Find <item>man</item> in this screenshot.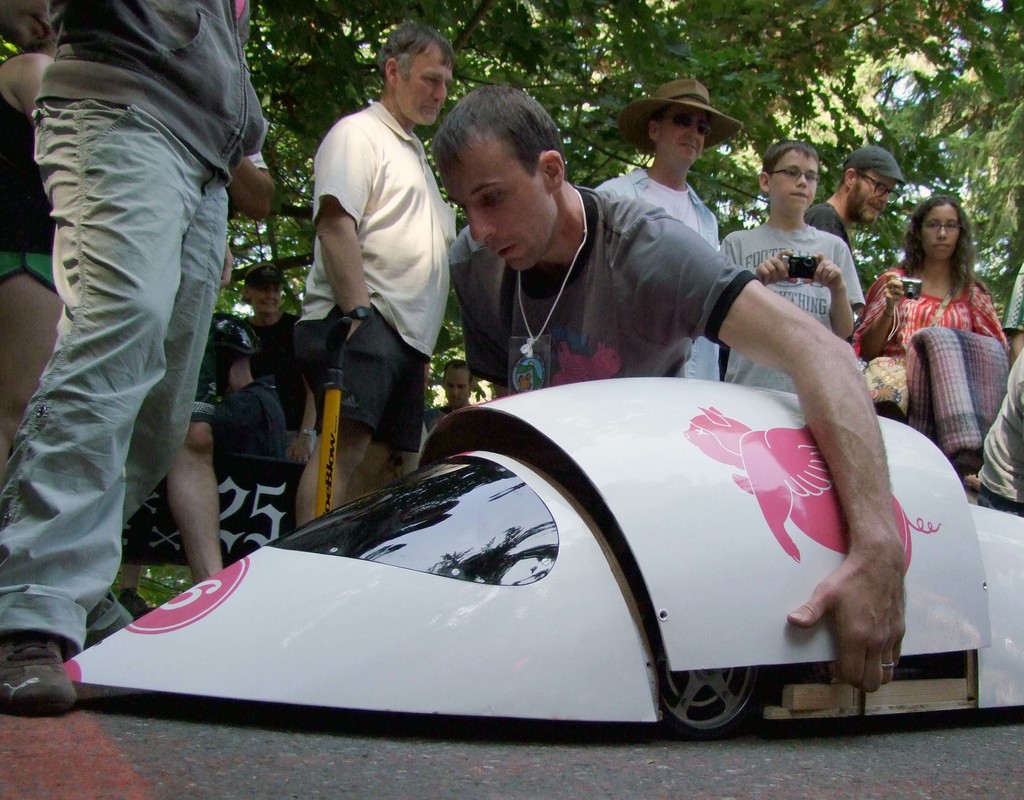
The bounding box for <item>man</item> is x1=0 y1=0 x2=282 y2=733.
